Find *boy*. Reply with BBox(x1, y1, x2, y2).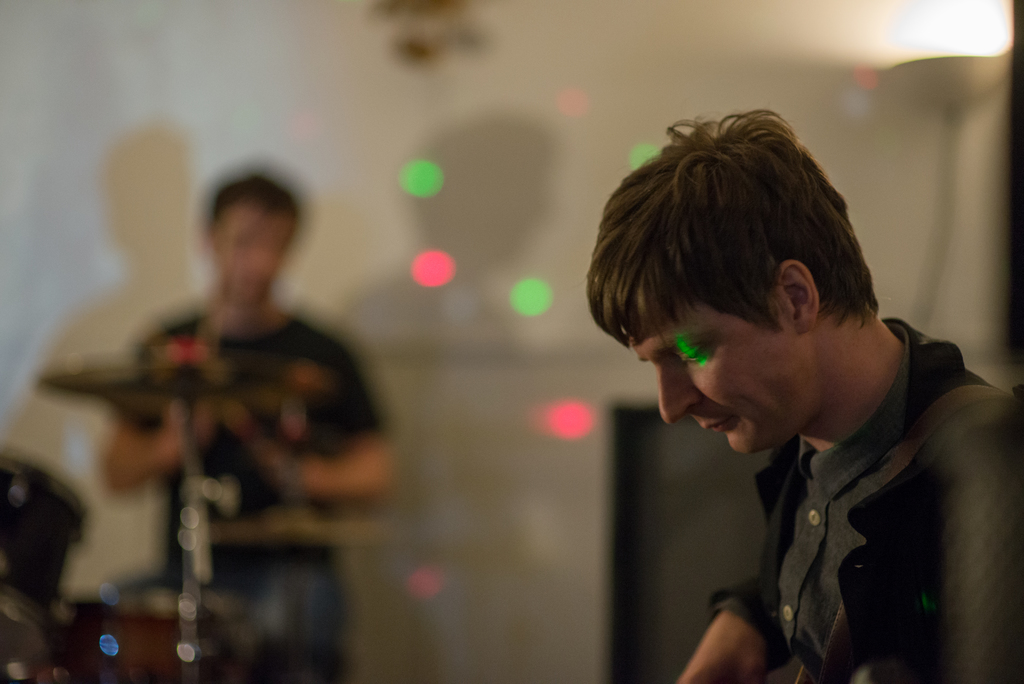
BBox(571, 110, 1023, 670).
